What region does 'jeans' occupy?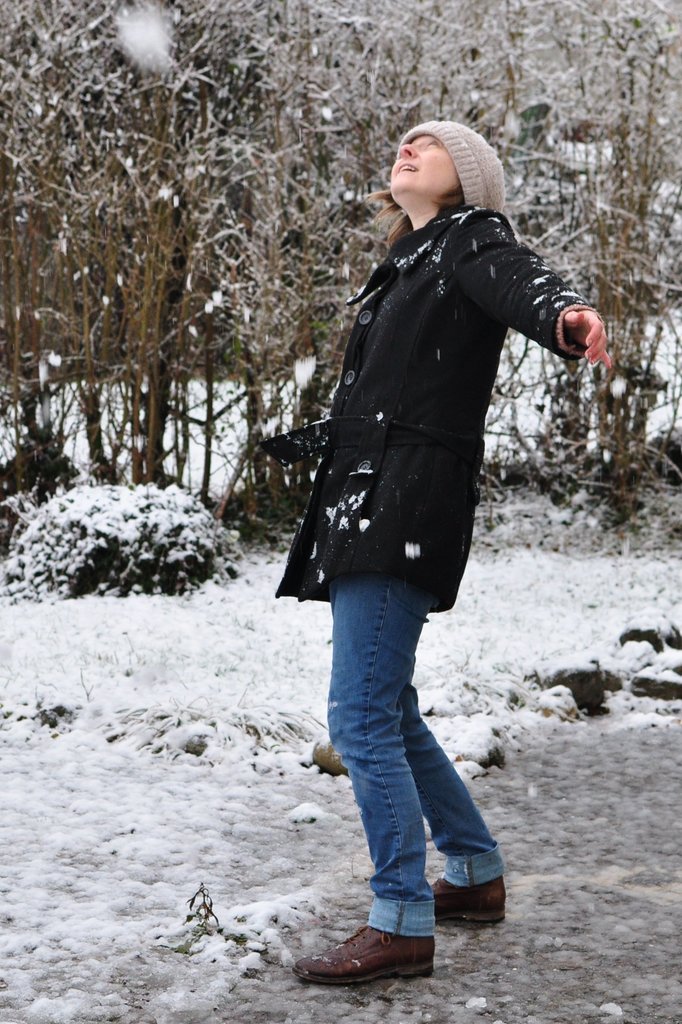
(320,563,507,937).
